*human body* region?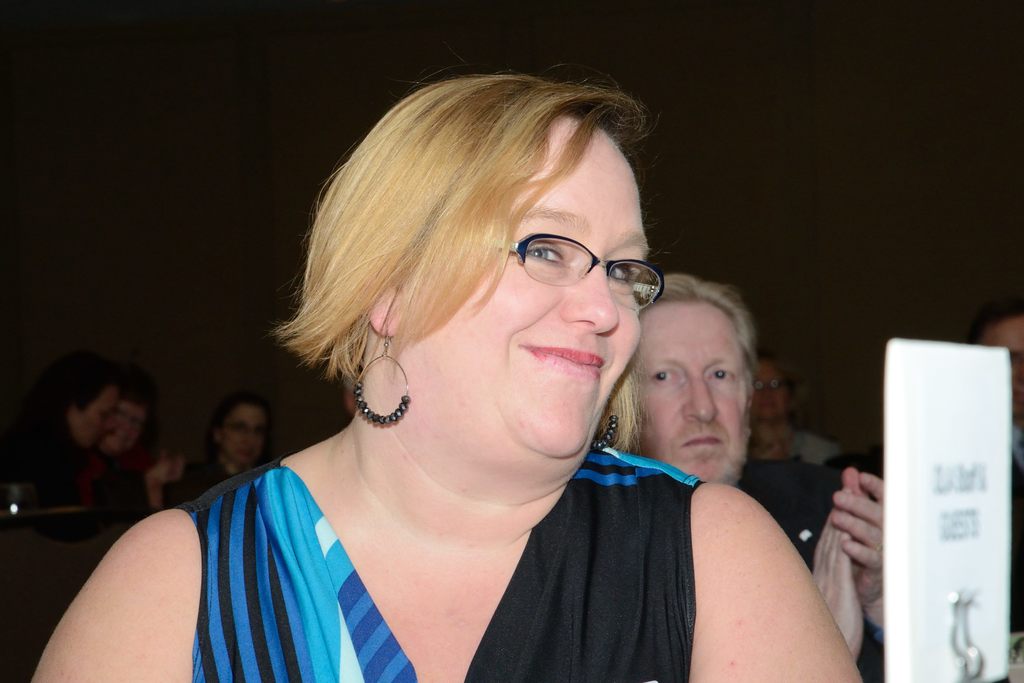
pyautogui.locateOnScreen(84, 359, 182, 520)
